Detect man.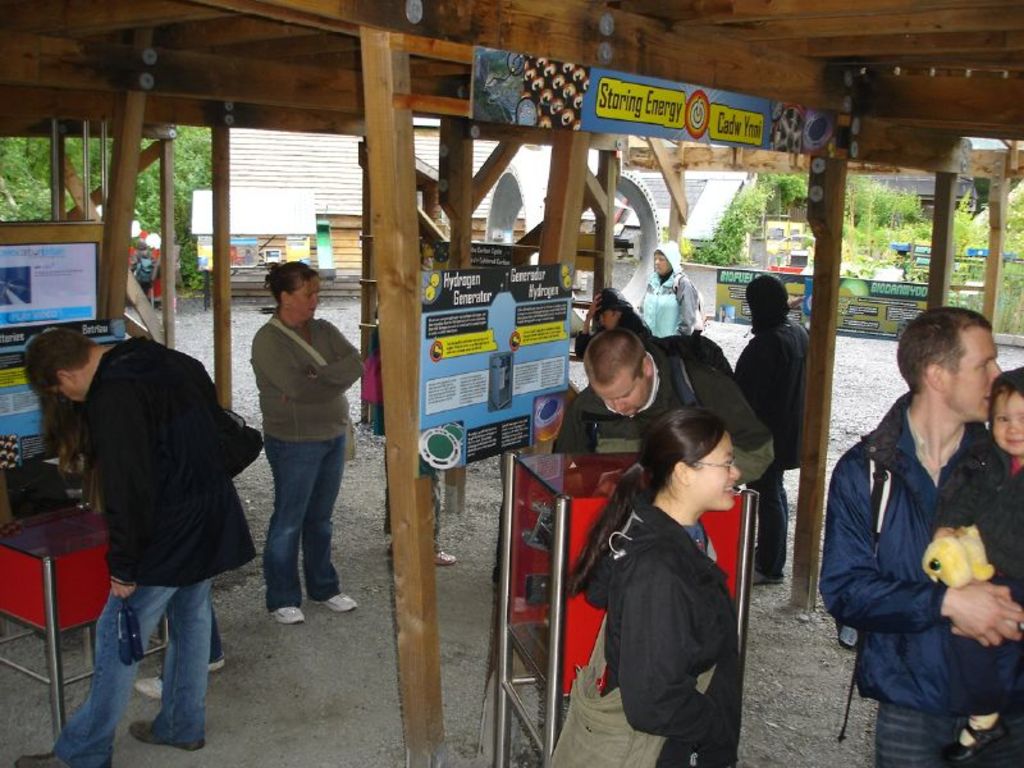
Detected at (570, 287, 658, 362).
